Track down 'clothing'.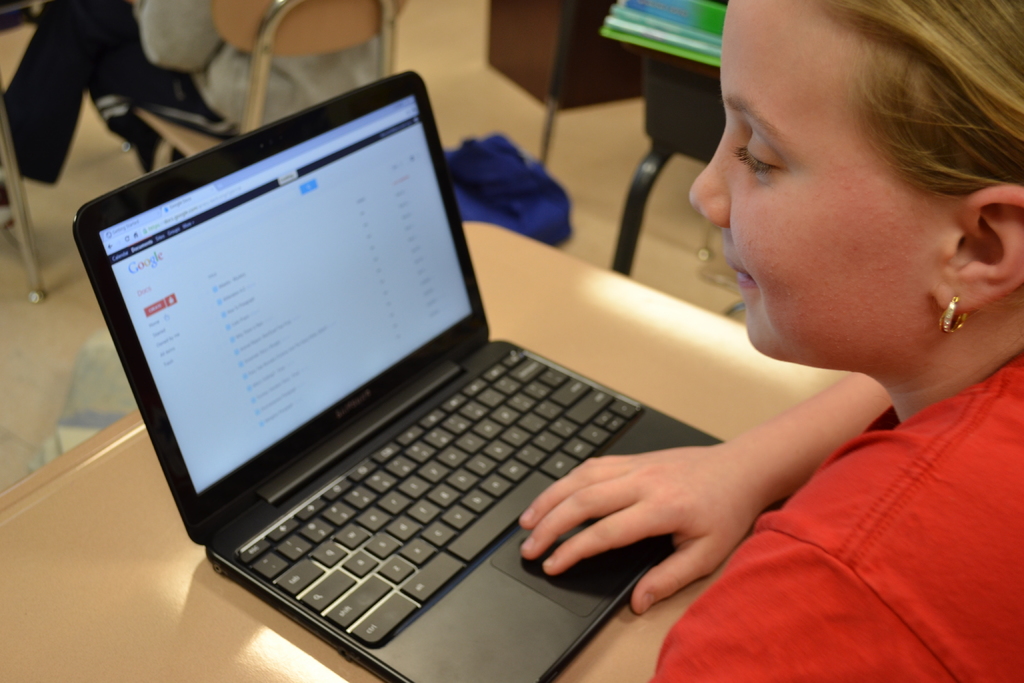
Tracked to {"x1": 696, "y1": 288, "x2": 1019, "y2": 660}.
